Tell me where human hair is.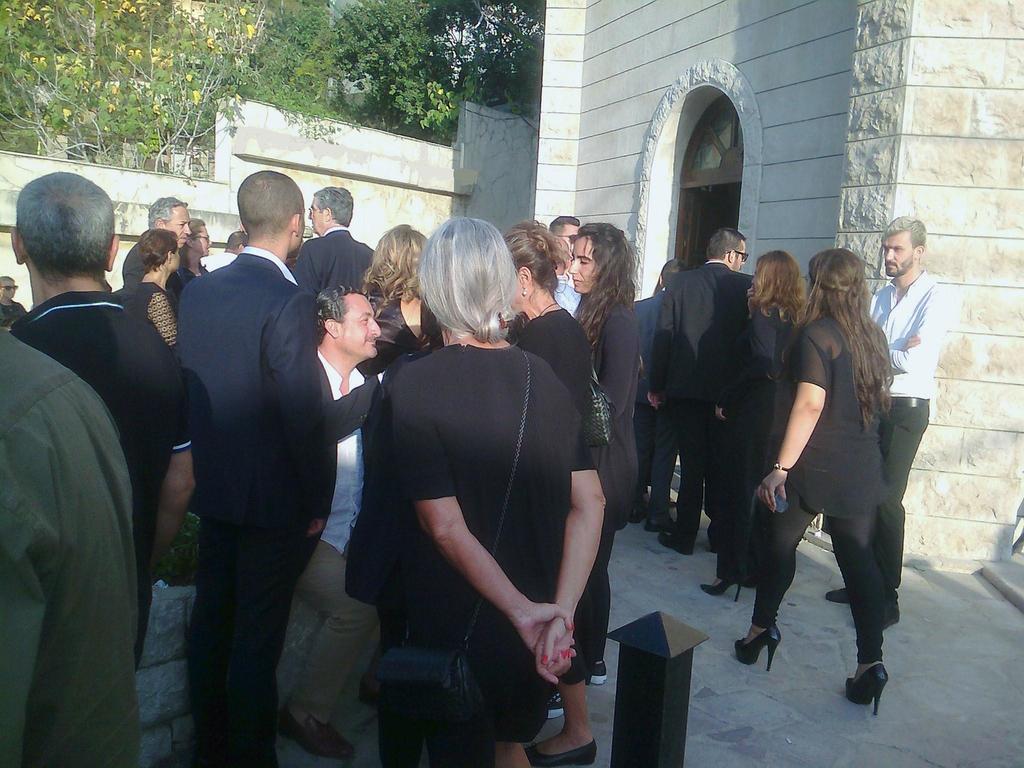
human hair is at (x1=369, y1=224, x2=428, y2=297).
